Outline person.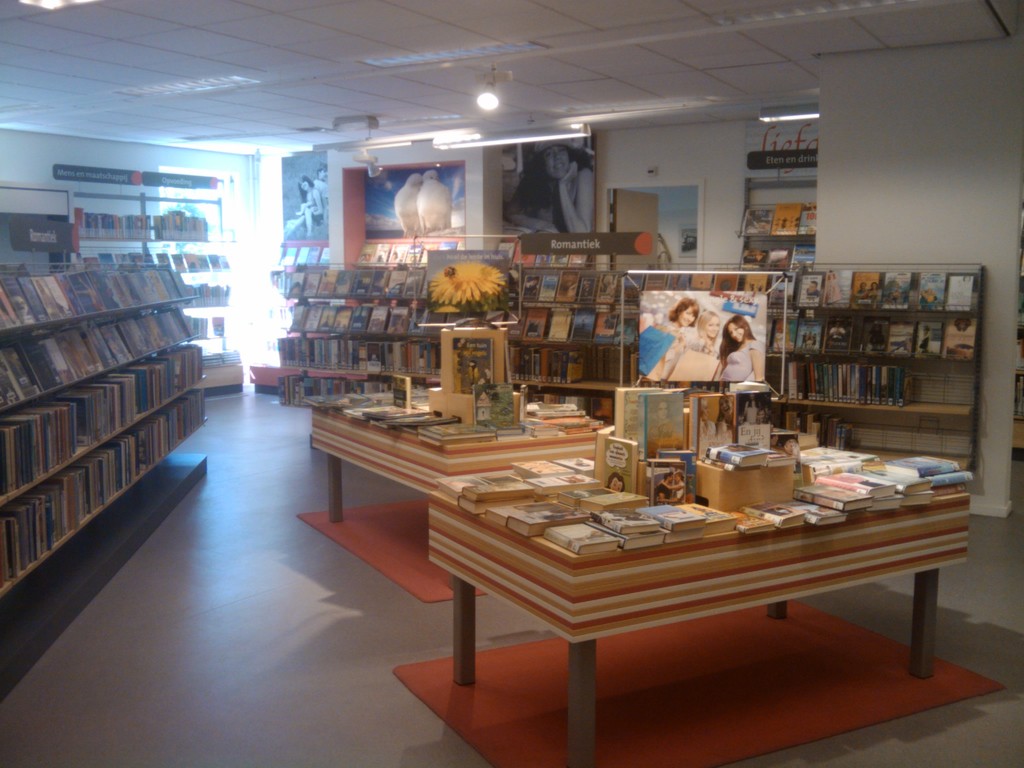
Outline: bbox(649, 397, 669, 429).
